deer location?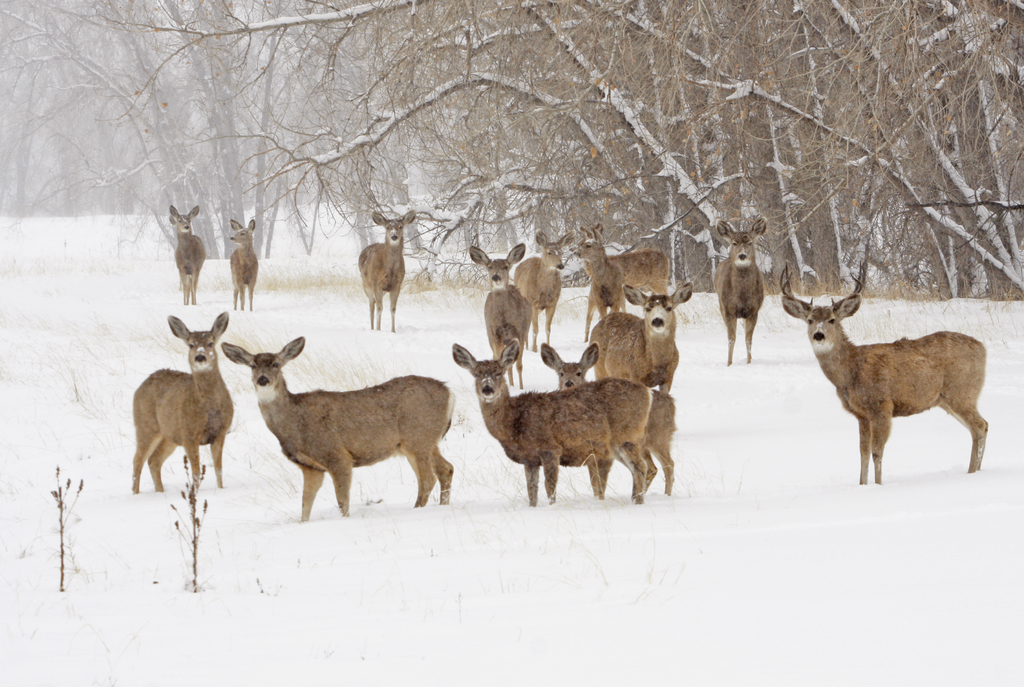
rect(586, 284, 689, 396)
